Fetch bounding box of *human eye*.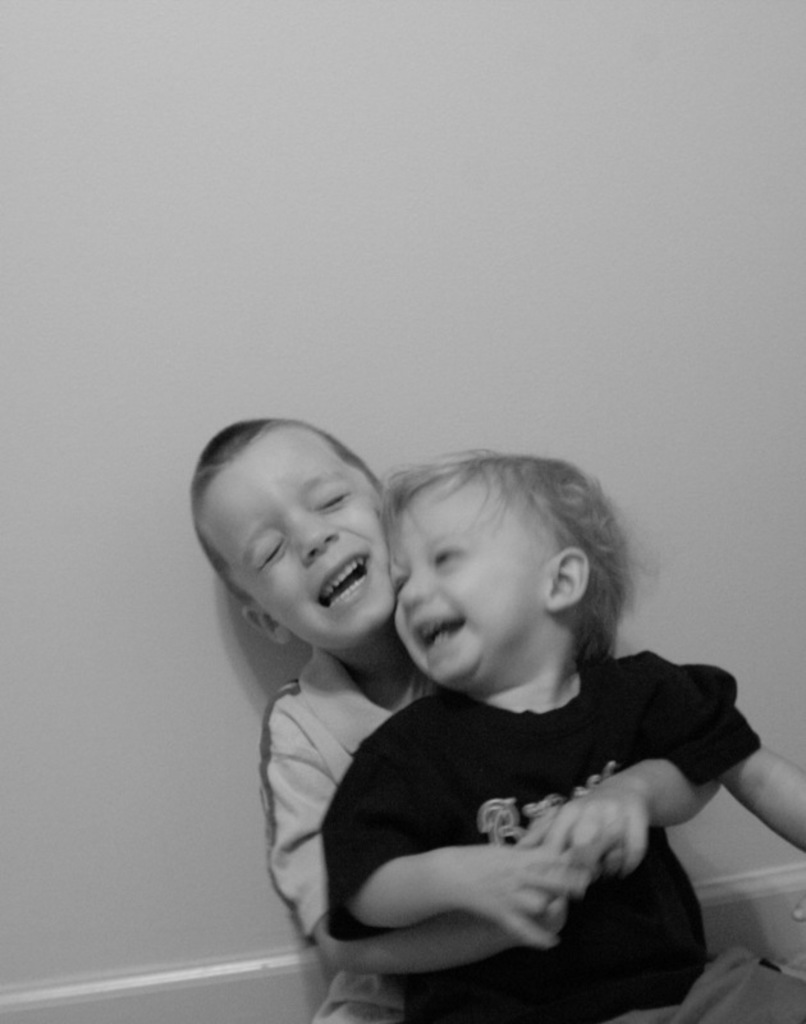
Bbox: (431,547,459,572).
